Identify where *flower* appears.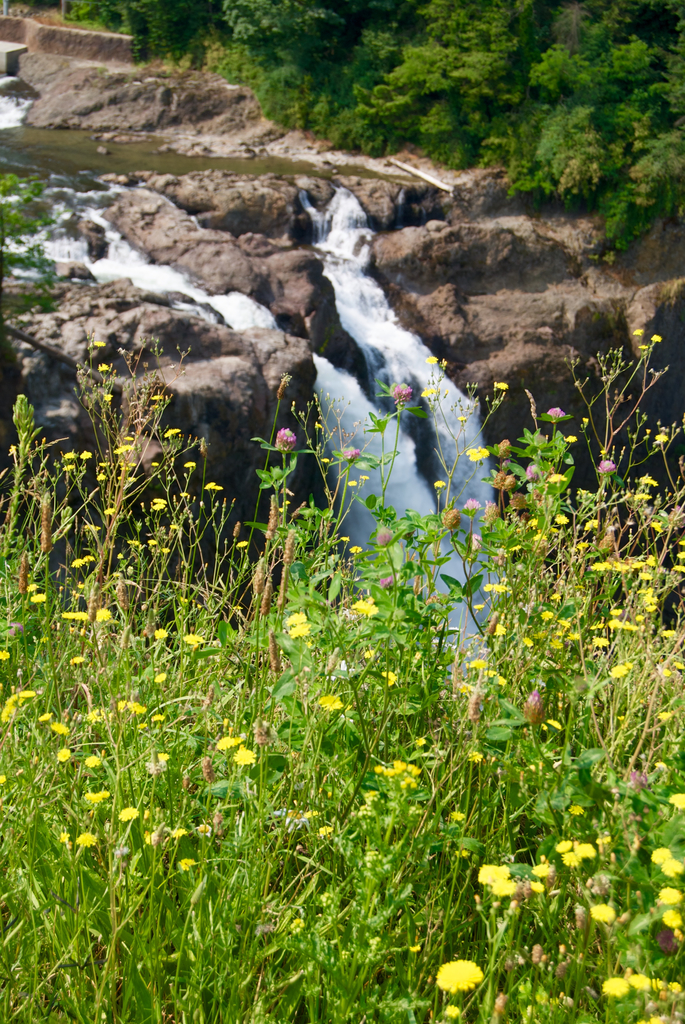
Appears at rect(375, 526, 393, 547).
